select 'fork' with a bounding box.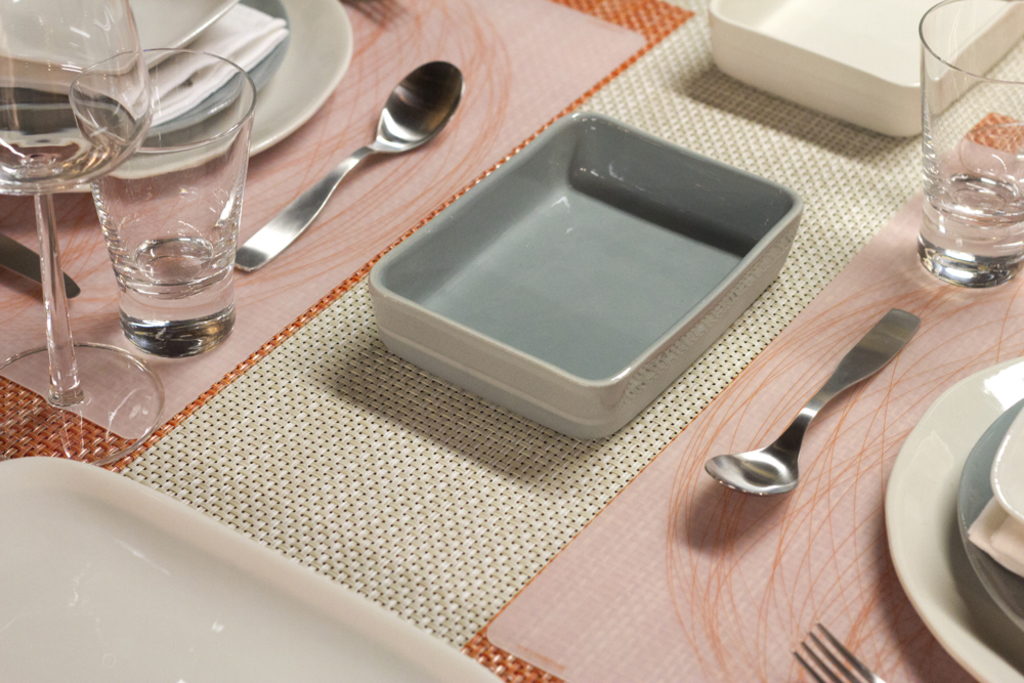
x1=790 y1=620 x2=890 y2=682.
